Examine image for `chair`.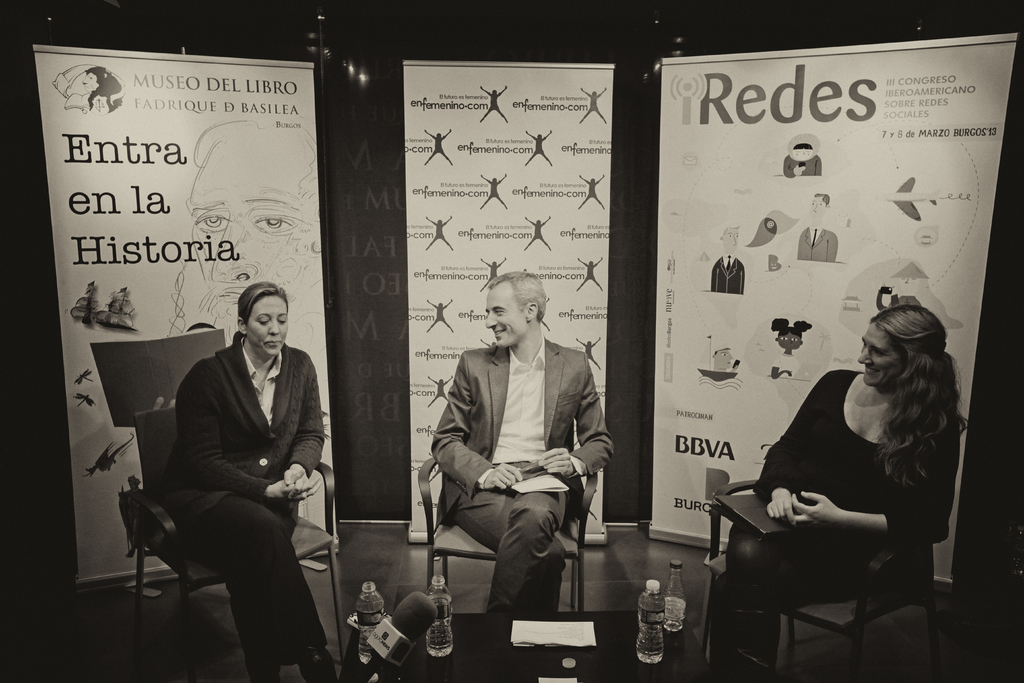
Examination result: [417,452,596,614].
